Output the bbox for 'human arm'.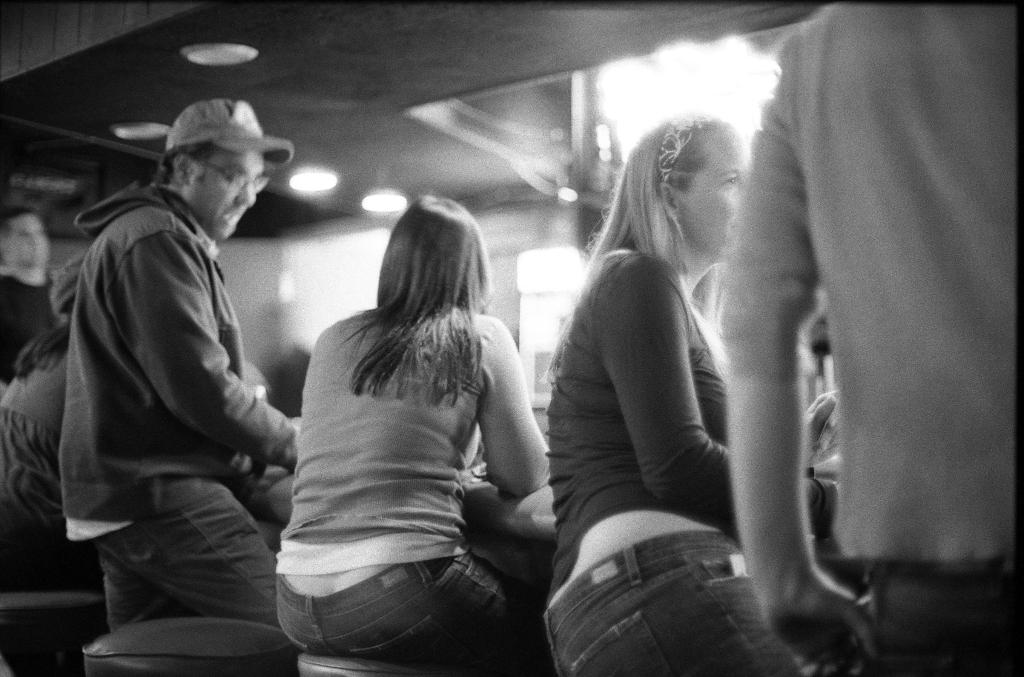
locate(481, 316, 552, 499).
